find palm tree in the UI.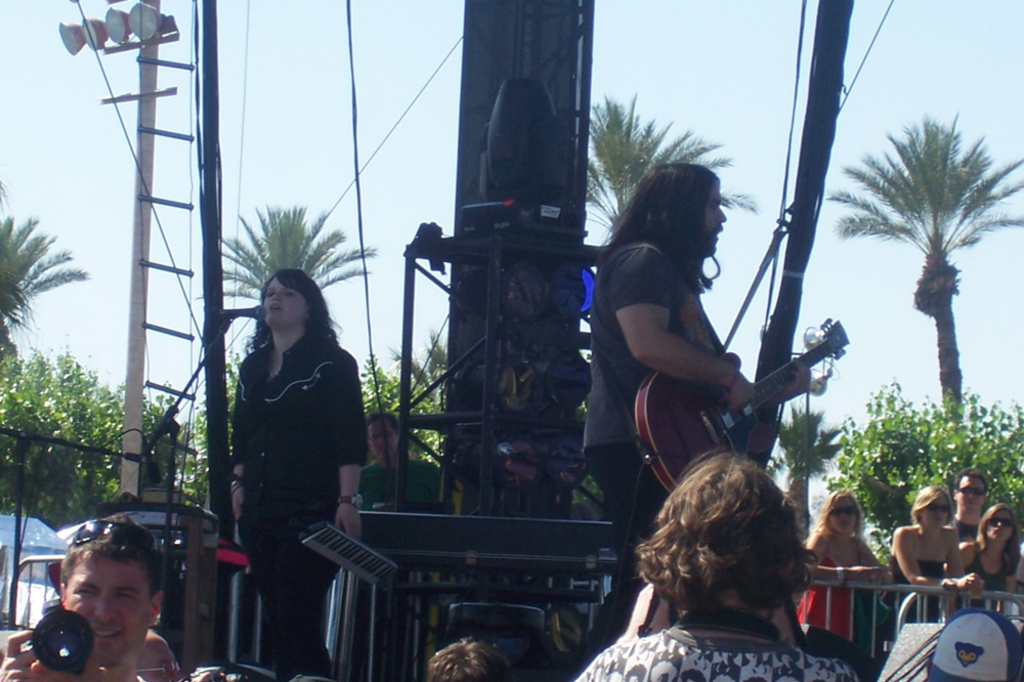
UI element at rect(568, 100, 752, 350).
